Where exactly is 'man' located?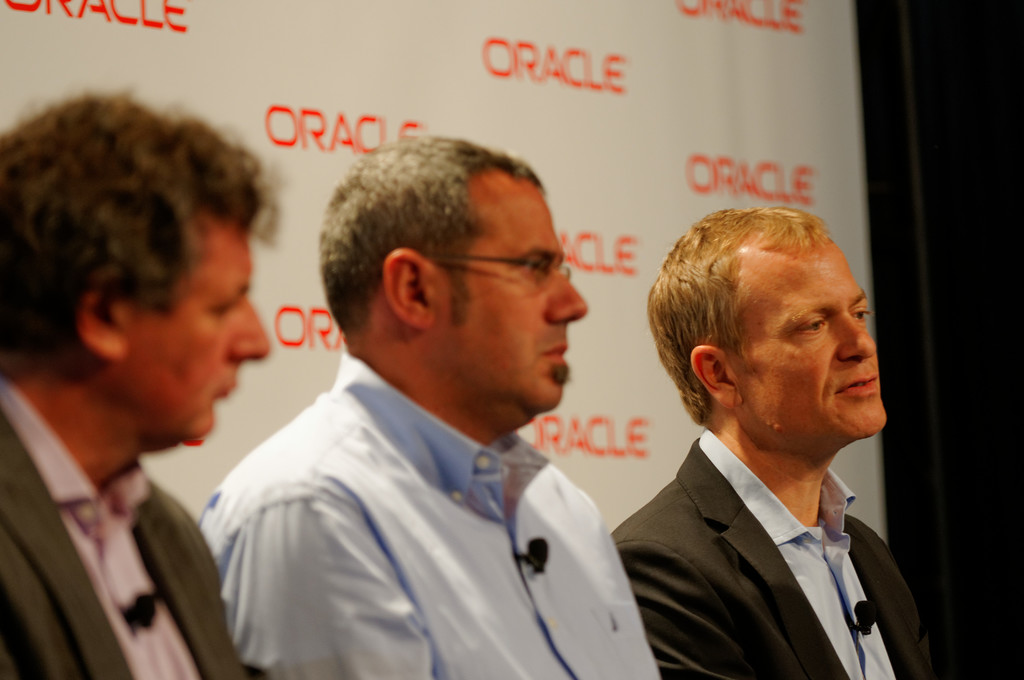
Its bounding box is bbox=[0, 93, 275, 679].
